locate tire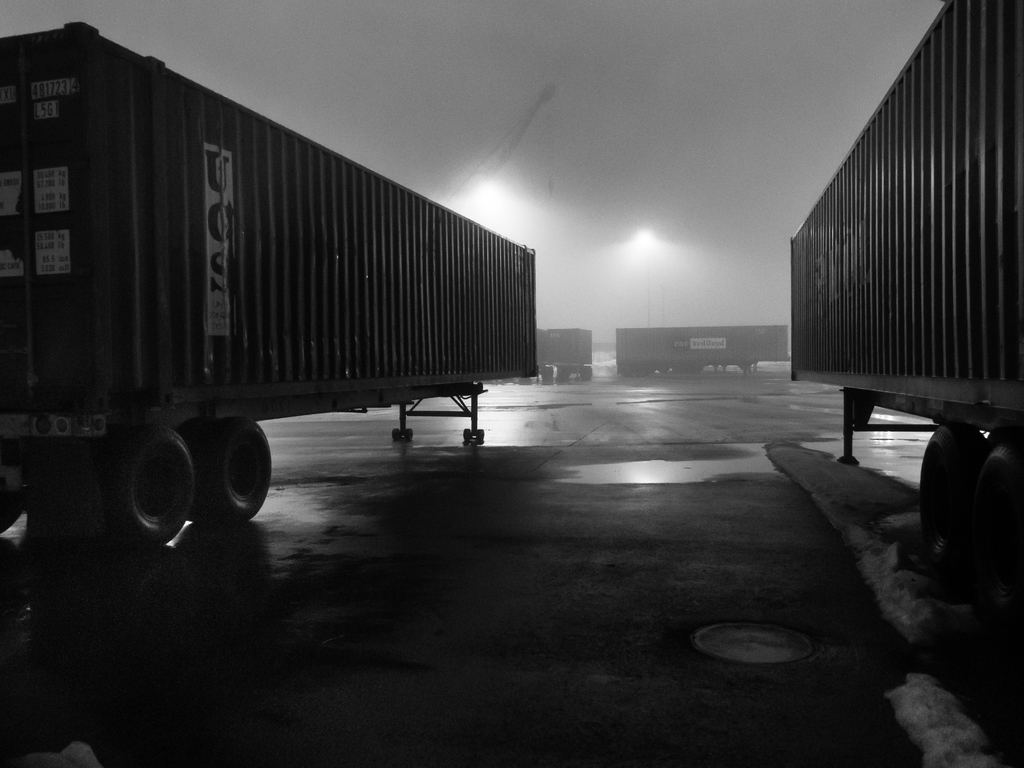
left=392, top=428, right=402, bottom=440
